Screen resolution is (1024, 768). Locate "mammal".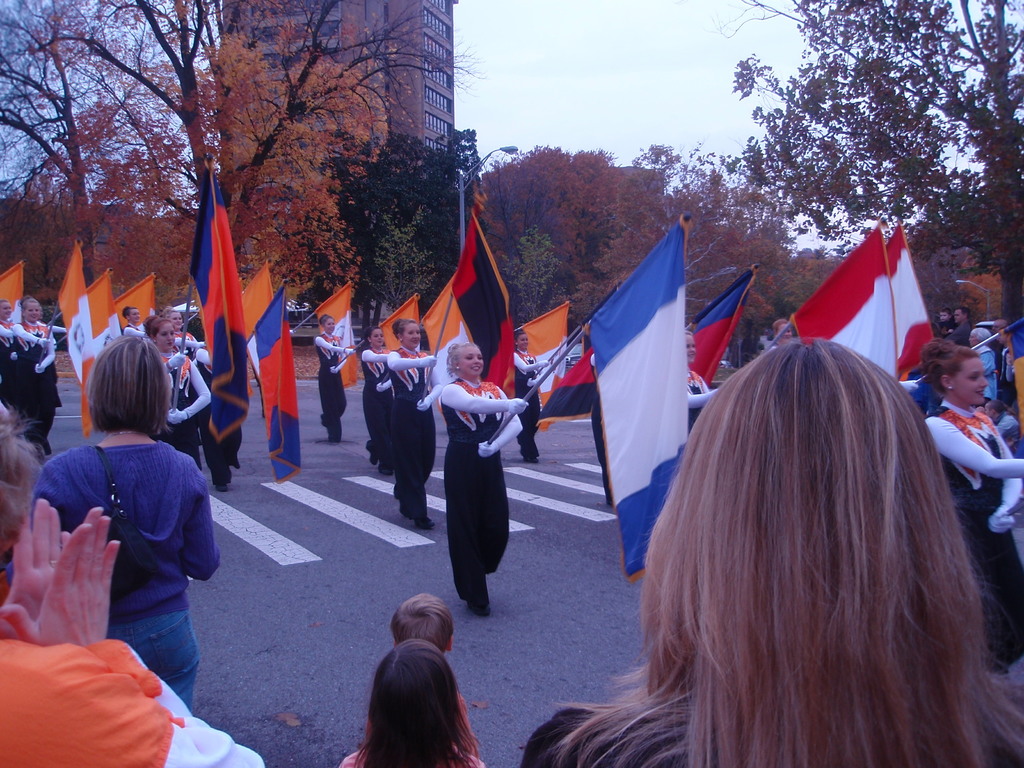
(left=950, top=307, right=968, bottom=345).
